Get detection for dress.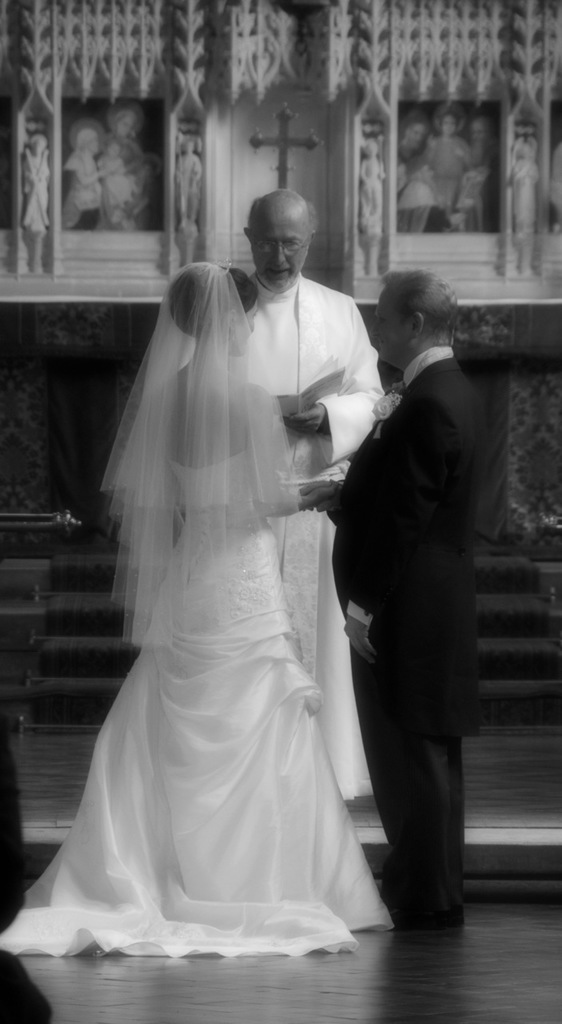
Detection: bbox=[2, 258, 399, 952].
